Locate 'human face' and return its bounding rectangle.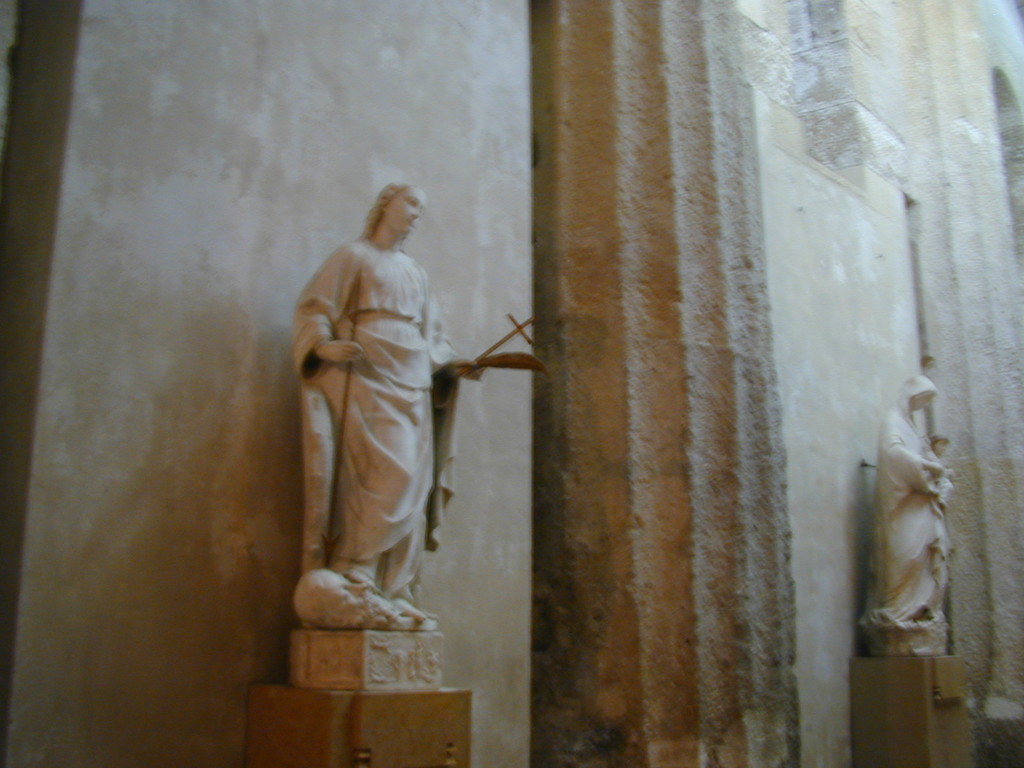
detection(388, 188, 428, 241).
